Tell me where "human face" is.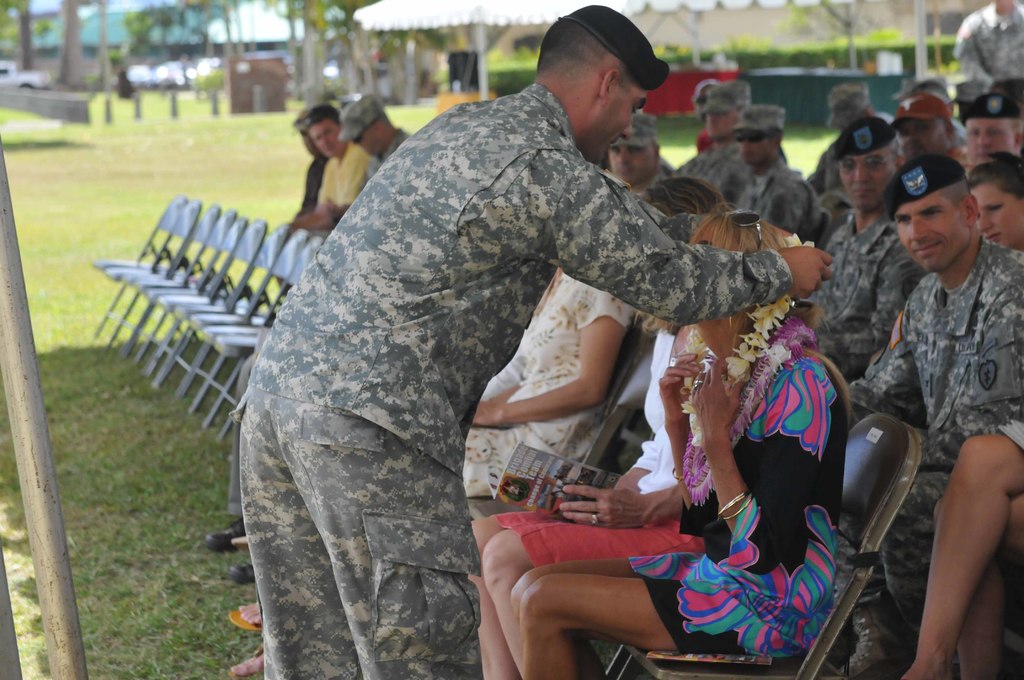
"human face" is at [left=895, top=192, right=968, bottom=273].
